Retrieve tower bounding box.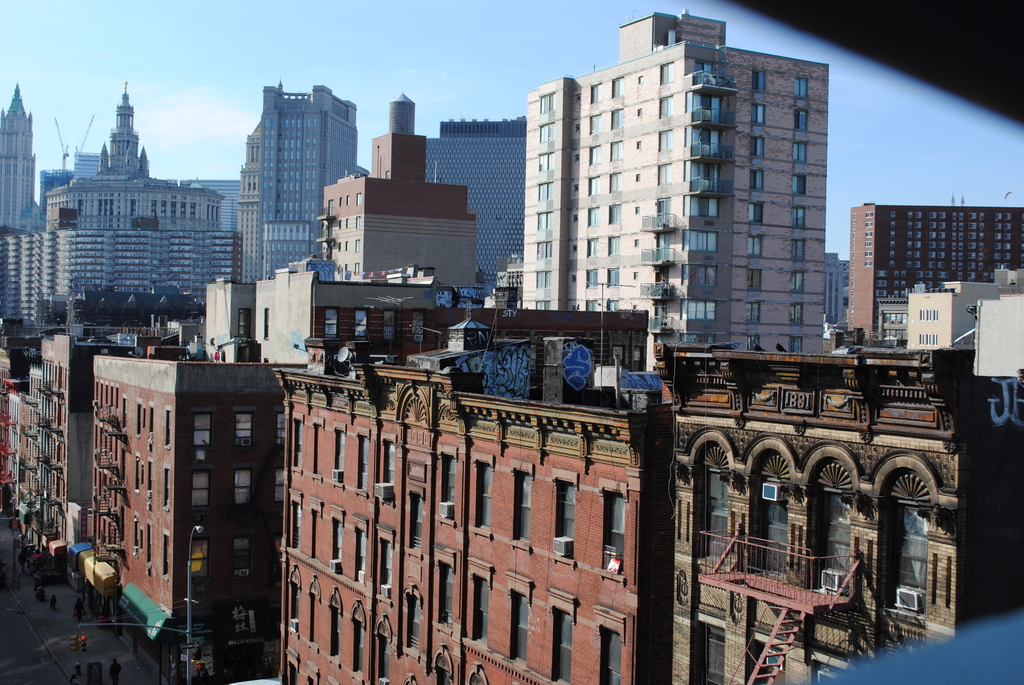
Bounding box: (217,61,355,262).
